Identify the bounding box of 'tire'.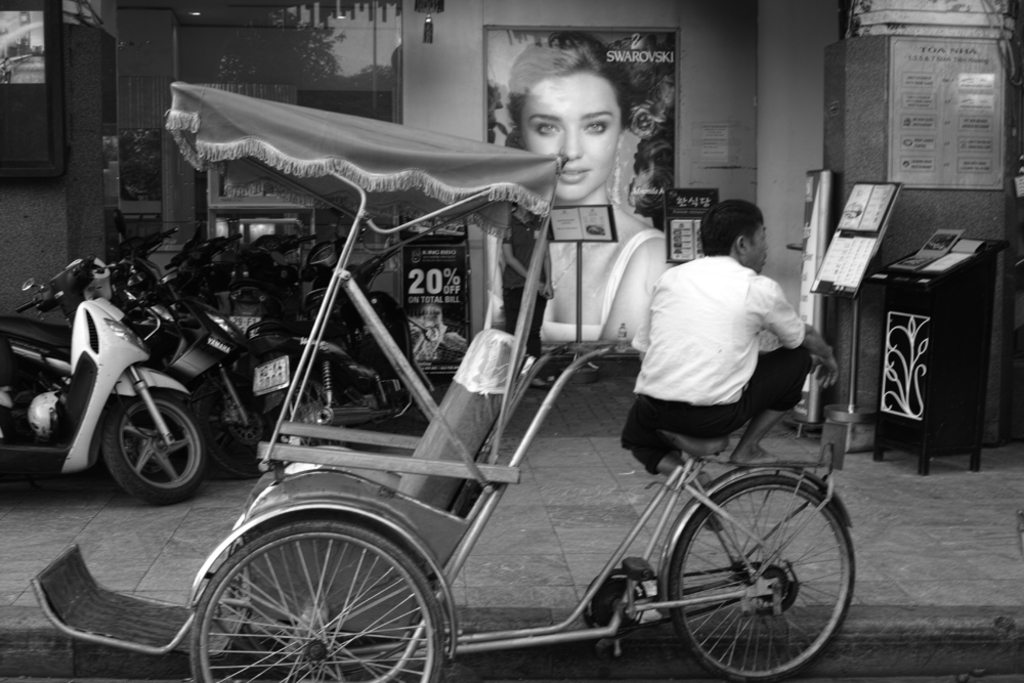
rect(665, 473, 859, 682).
